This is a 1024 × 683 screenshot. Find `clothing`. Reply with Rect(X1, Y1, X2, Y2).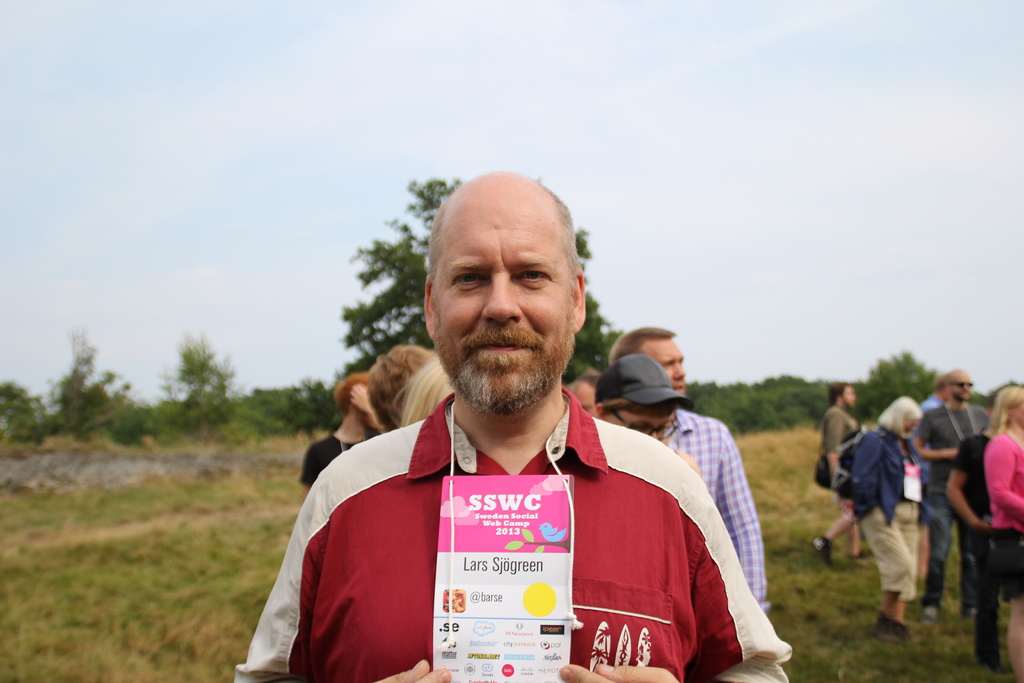
Rect(911, 403, 982, 485).
